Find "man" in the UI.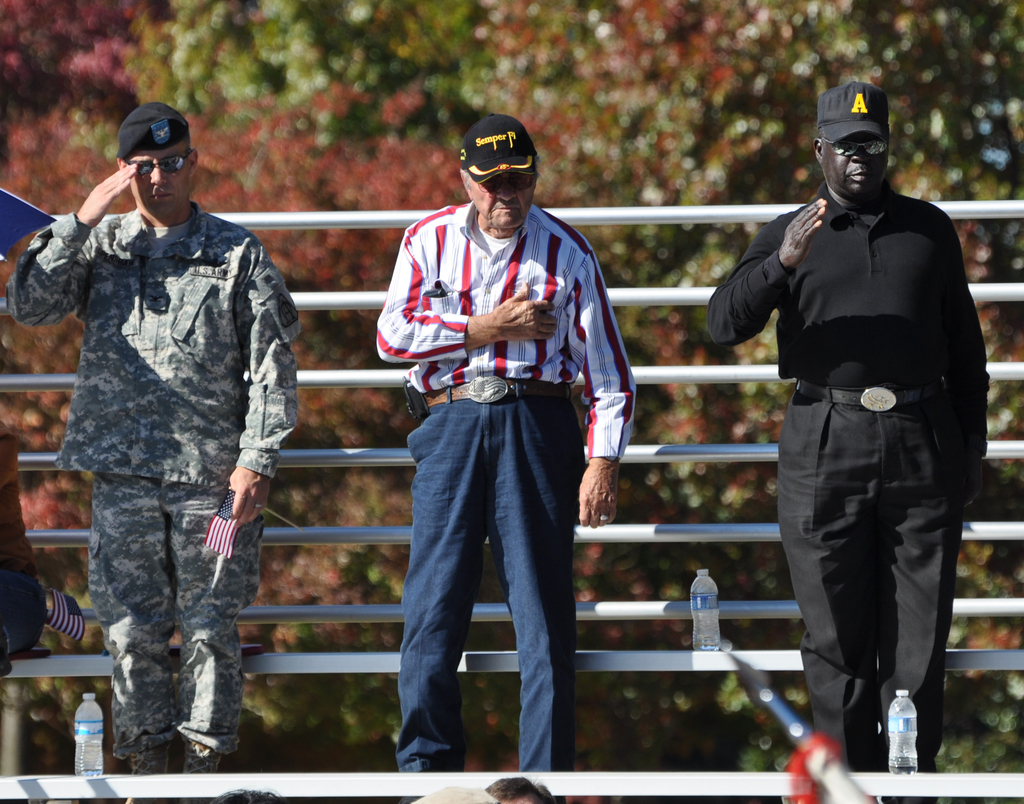
UI element at 374:109:639:803.
